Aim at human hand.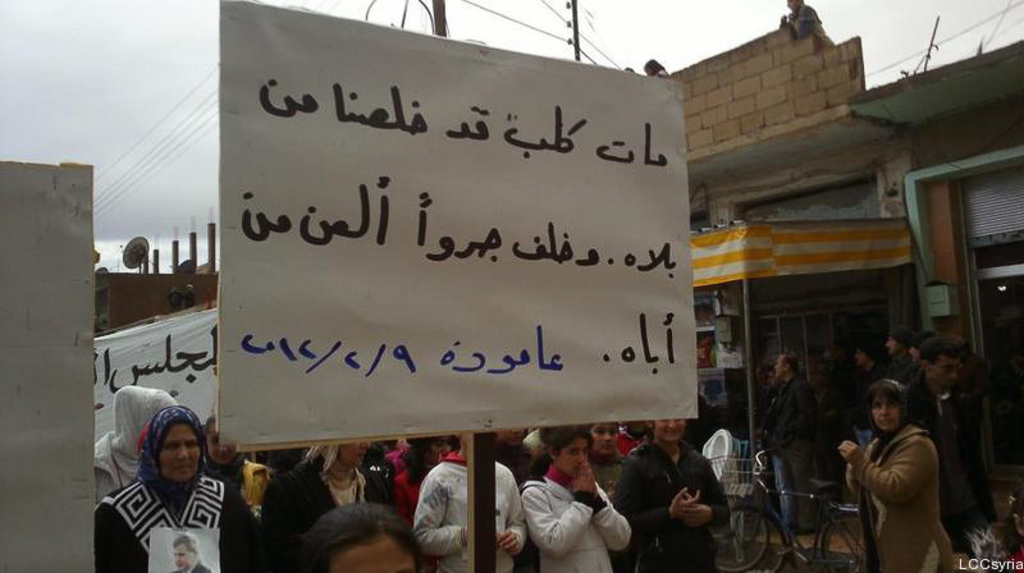
Aimed at left=680, top=504, right=713, bottom=531.
